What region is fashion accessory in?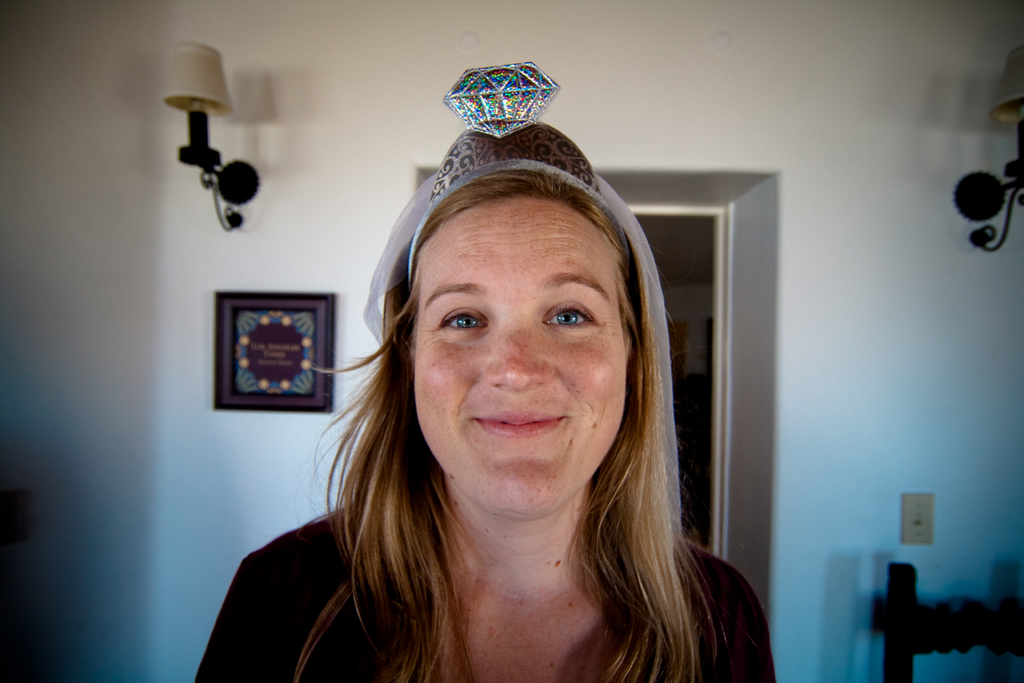
l=360, t=172, r=685, b=544.
